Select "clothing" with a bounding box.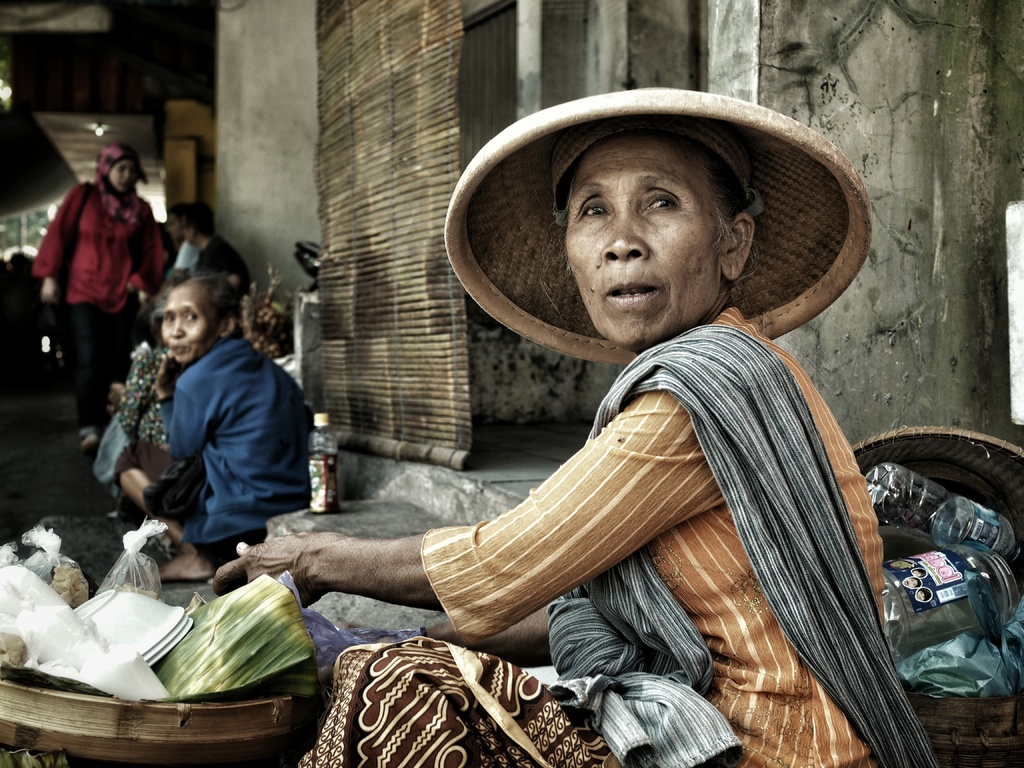
bbox(140, 320, 323, 574).
